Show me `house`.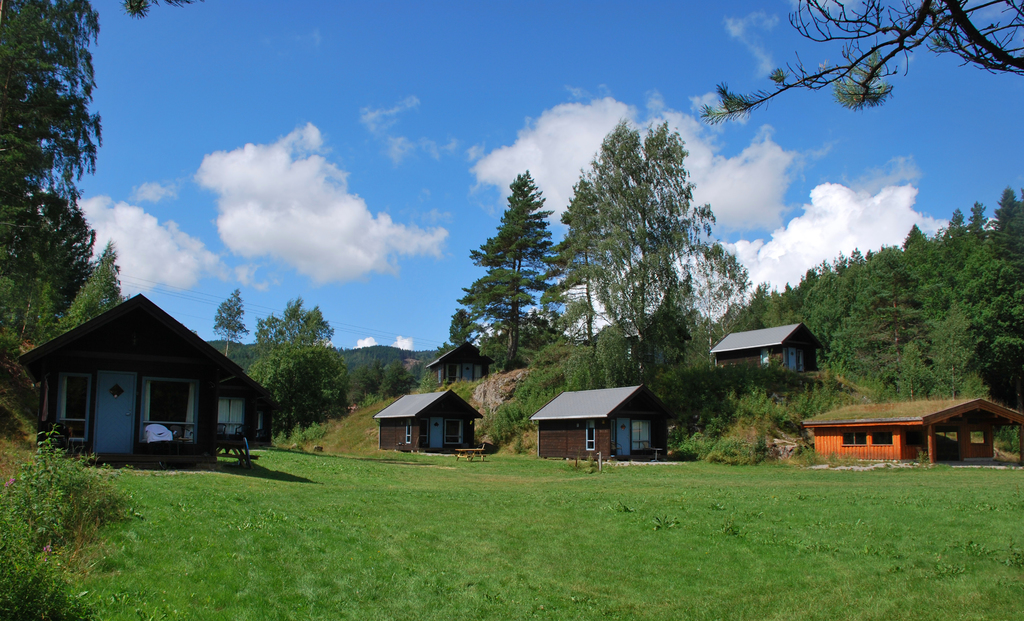
`house` is here: 20:292:278:462.
